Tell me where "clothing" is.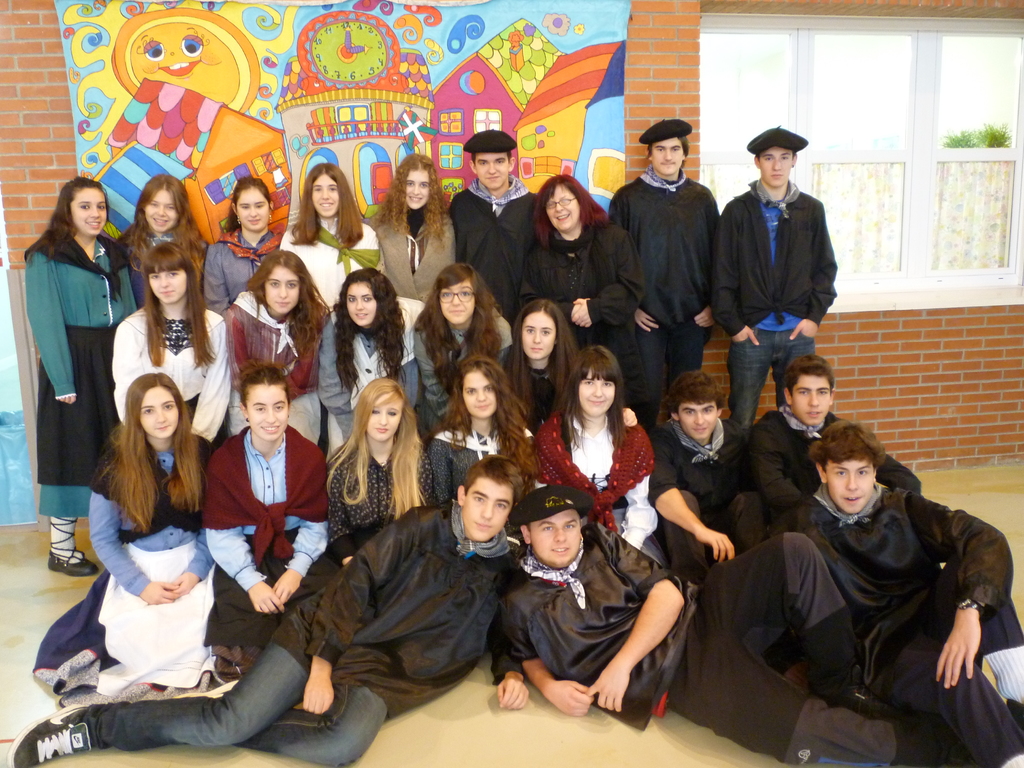
"clothing" is at detection(65, 495, 518, 767).
